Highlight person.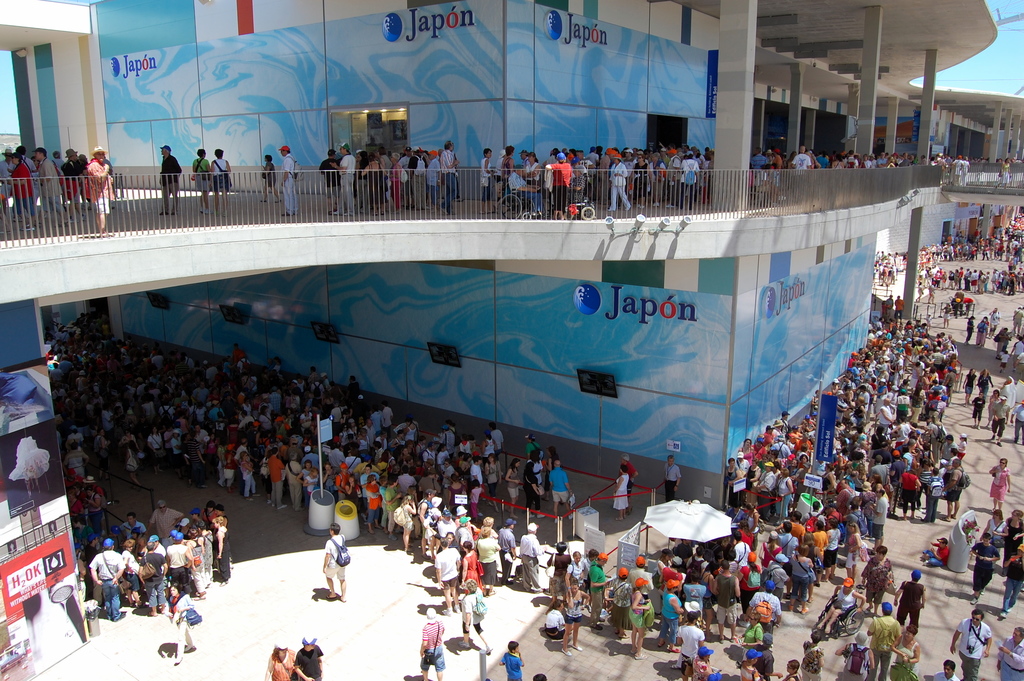
Highlighted region: [995,152,1009,192].
